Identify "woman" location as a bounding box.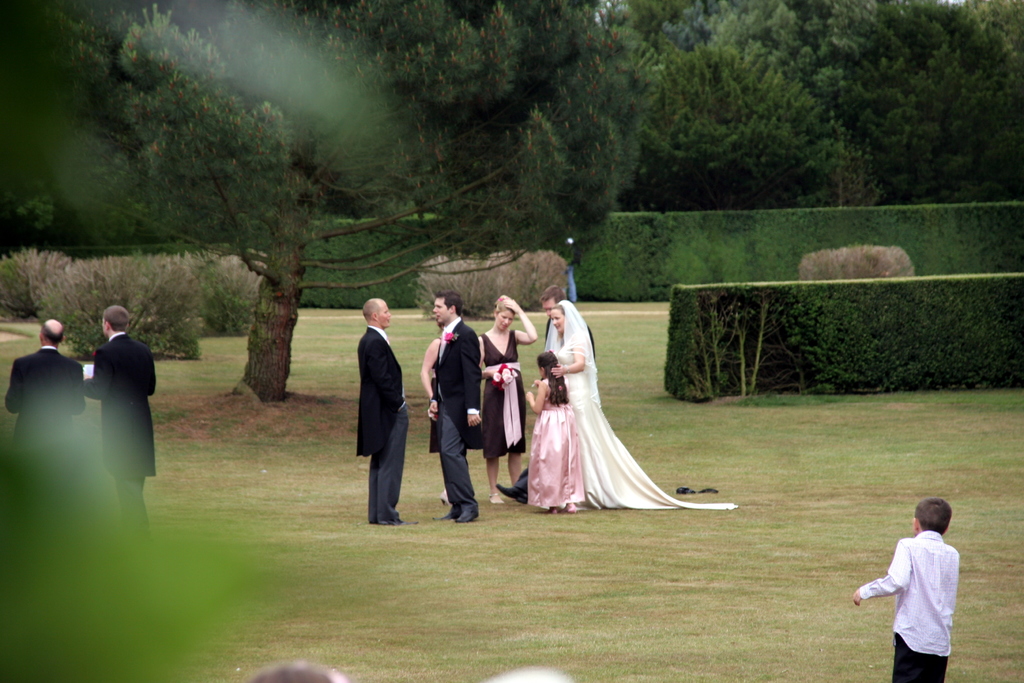
box=[527, 295, 661, 530].
